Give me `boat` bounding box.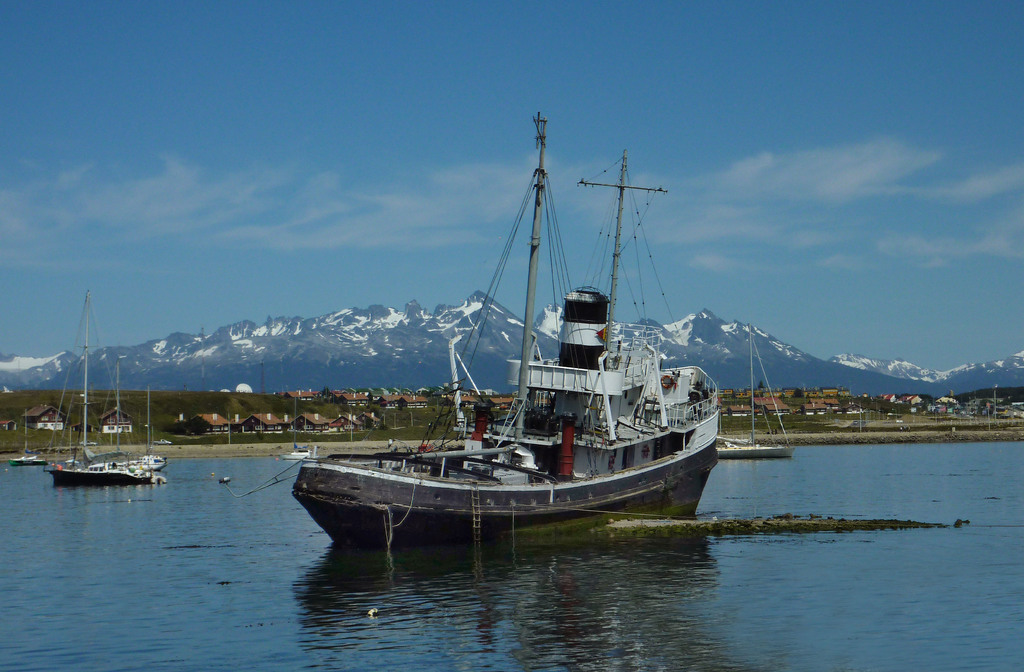
<region>710, 340, 798, 461</region>.
